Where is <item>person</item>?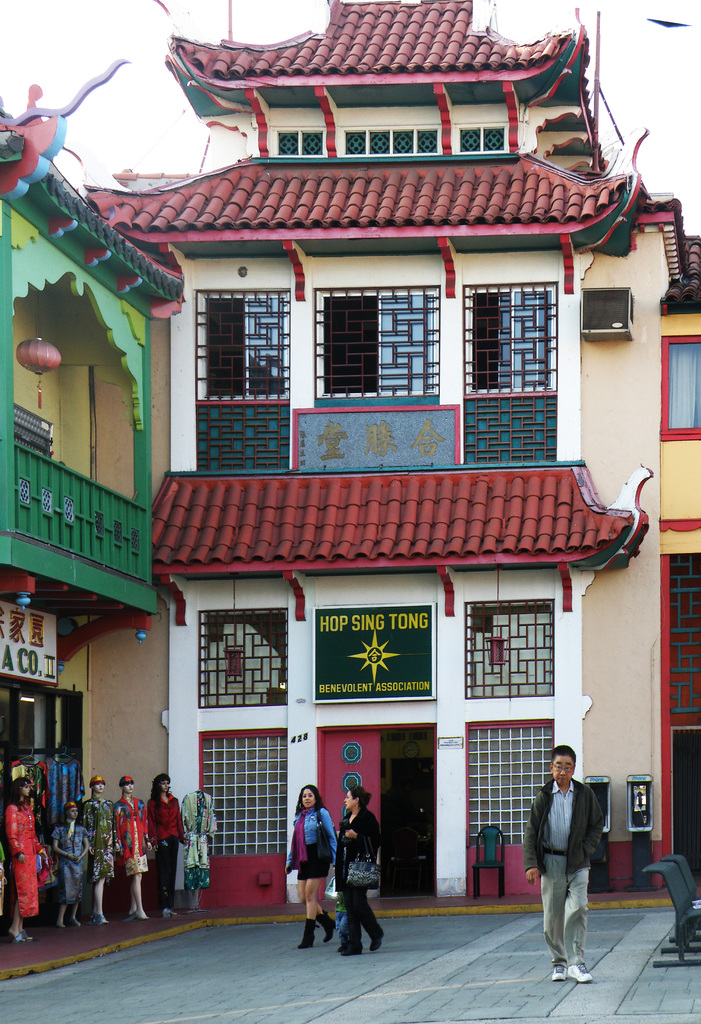
<region>66, 772, 140, 916</region>.
